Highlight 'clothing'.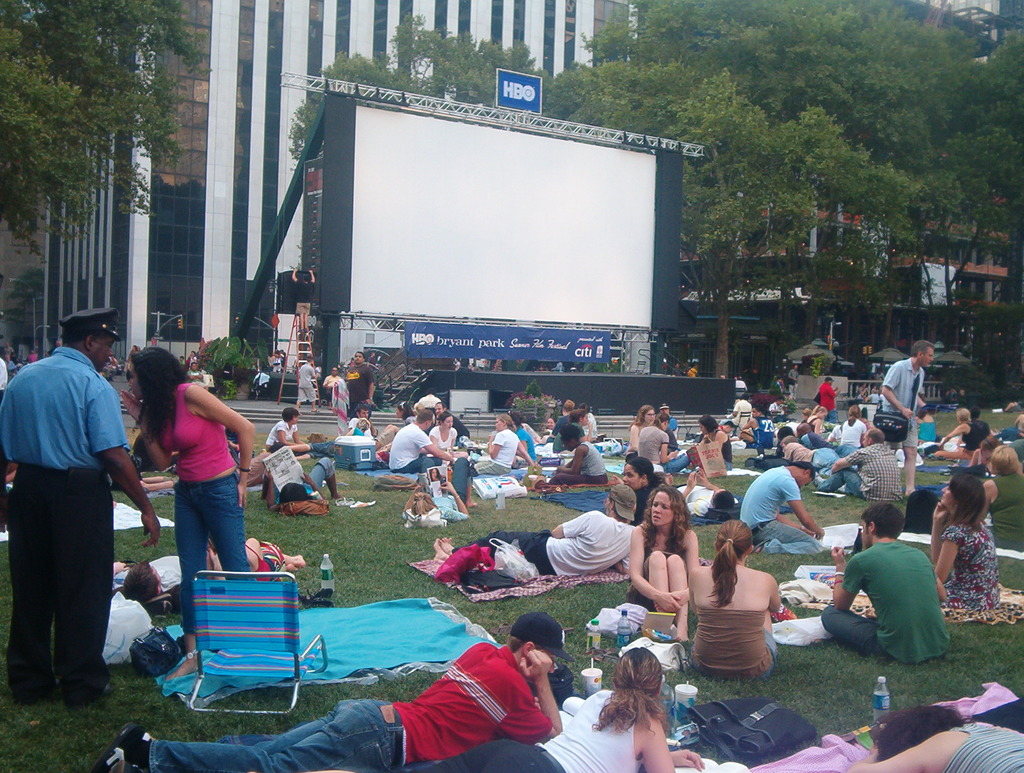
Highlighted region: rect(546, 409, 574, 447).
